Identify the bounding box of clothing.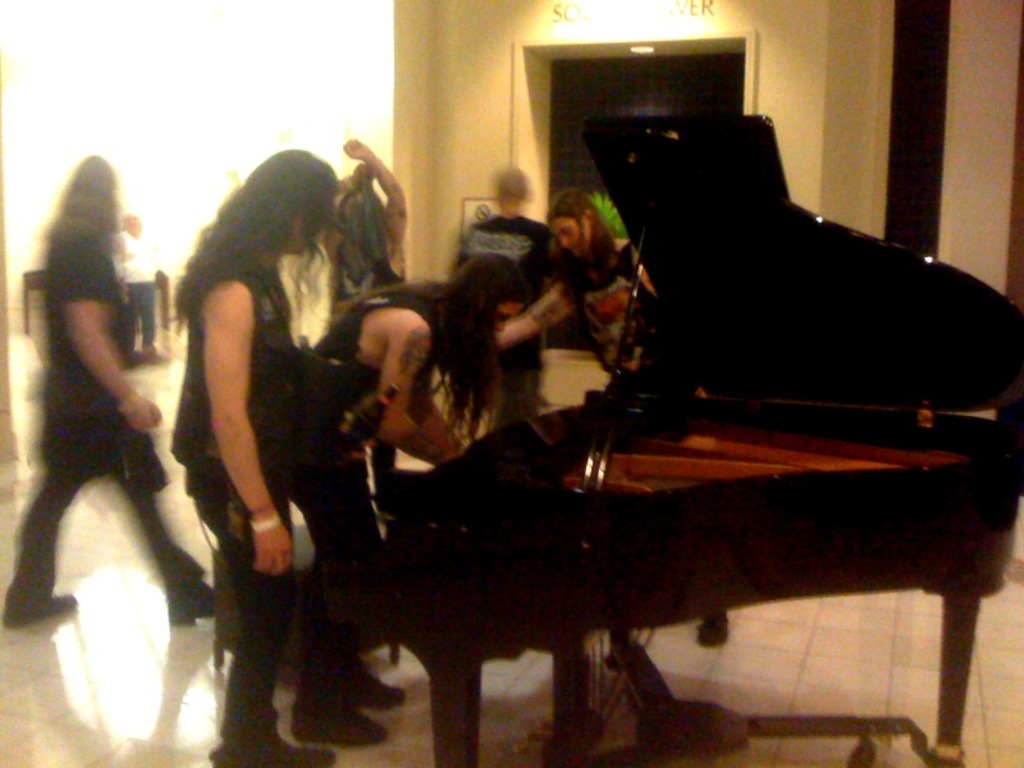
left=169, top=264, right=294, bottom=746.
